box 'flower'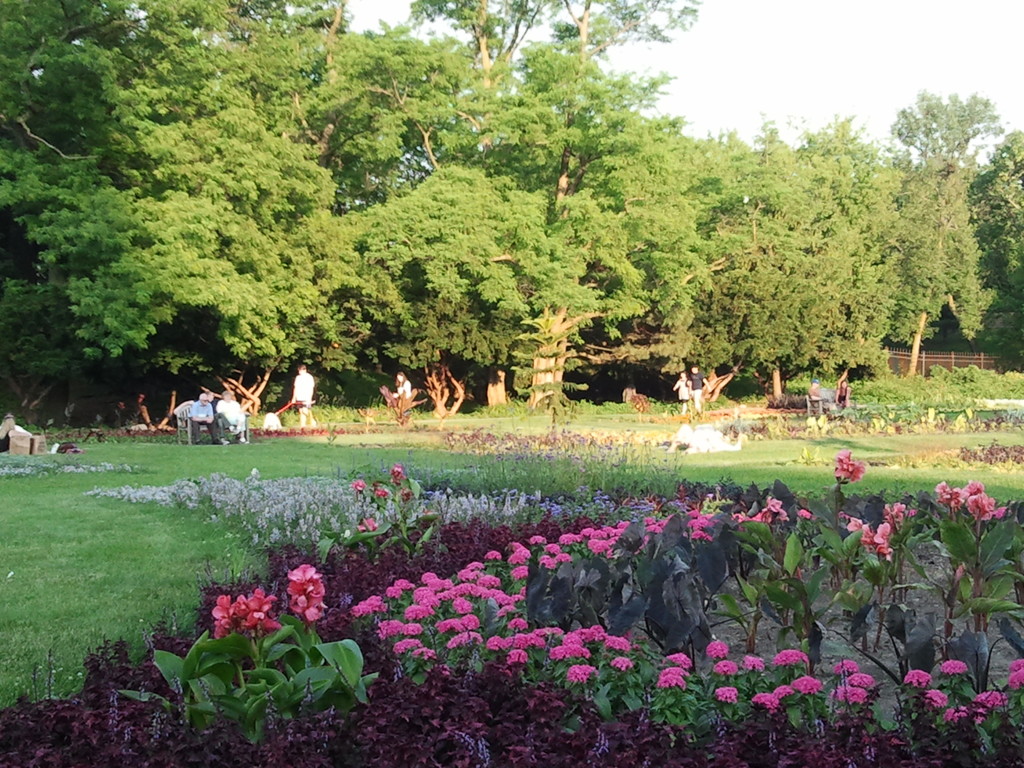
detection(712, 684, 738, 707)
